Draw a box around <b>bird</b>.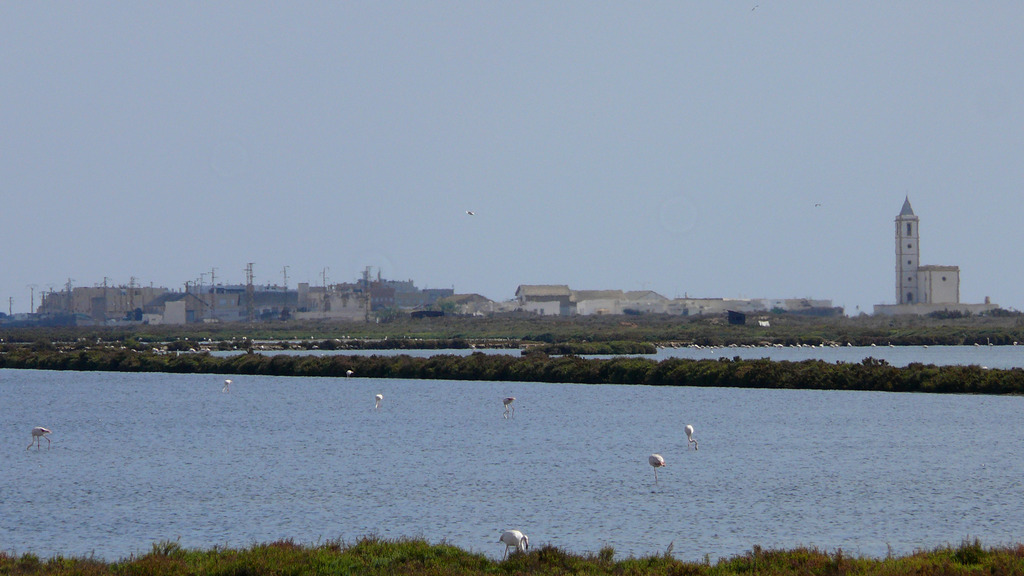
(888, 340, 897, 348).
